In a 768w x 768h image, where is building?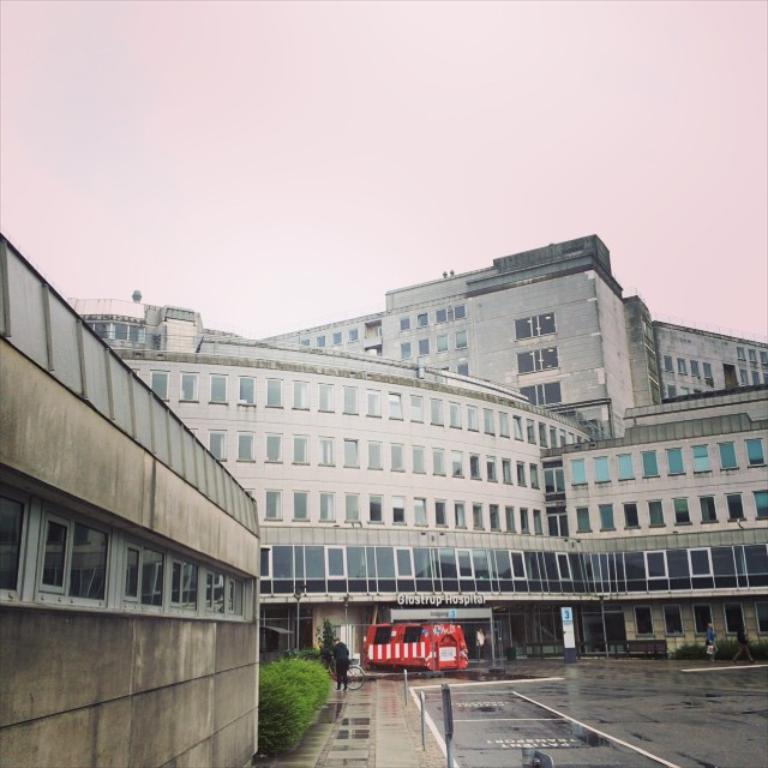
108/346/767/666.
